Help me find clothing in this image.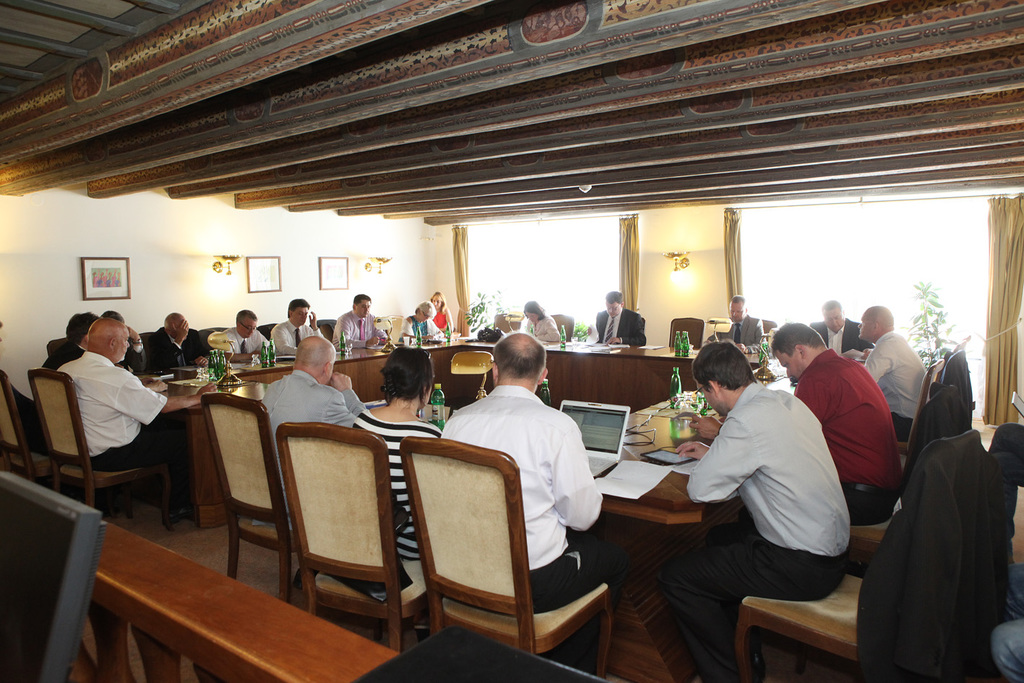
Found it: <region>249, 367, 371, 525</region>.
